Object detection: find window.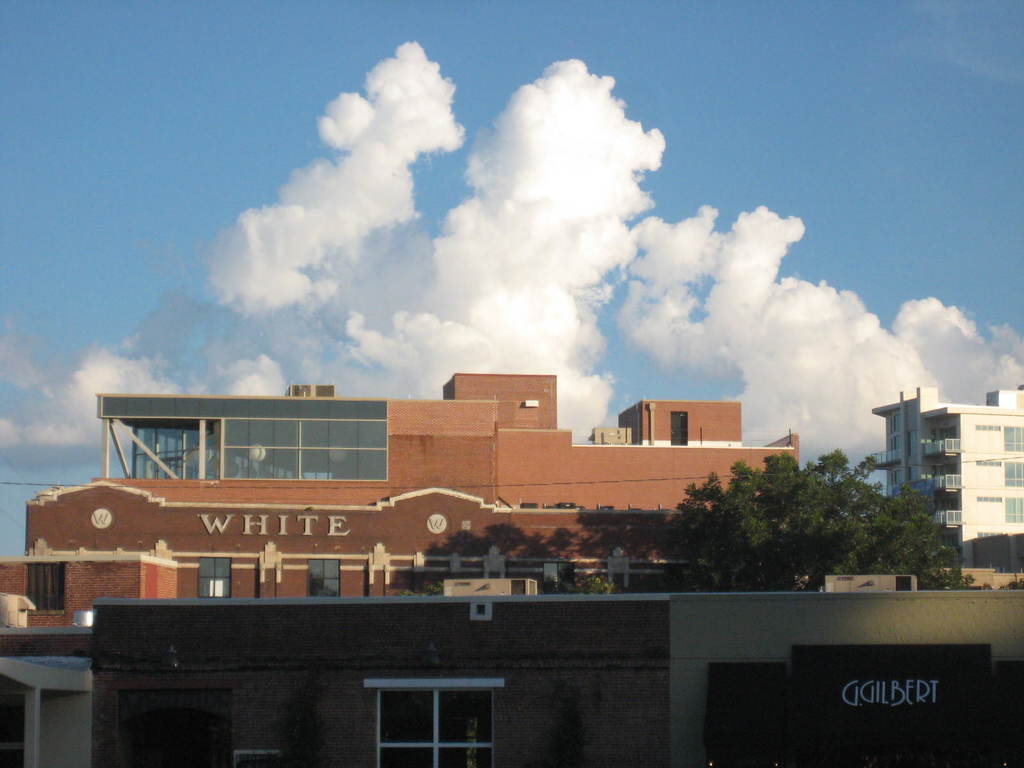
bbox(1002, 460, 1023, 486).
